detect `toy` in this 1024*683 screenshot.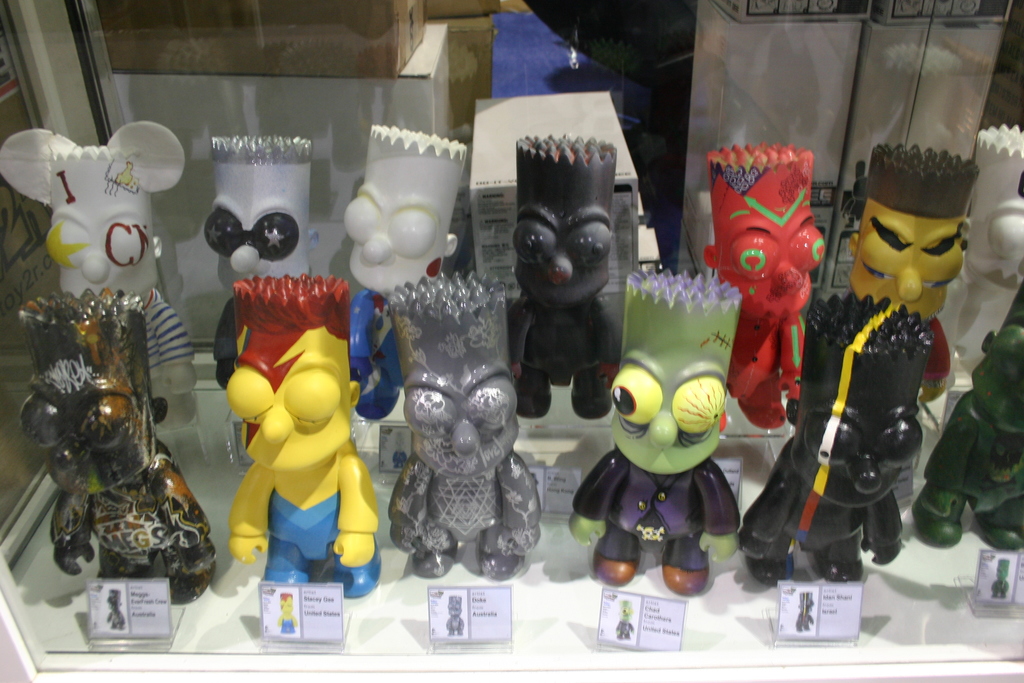
Detection: {"left": 924, "top": 119, "right": 1023, "bottom": 388}.
